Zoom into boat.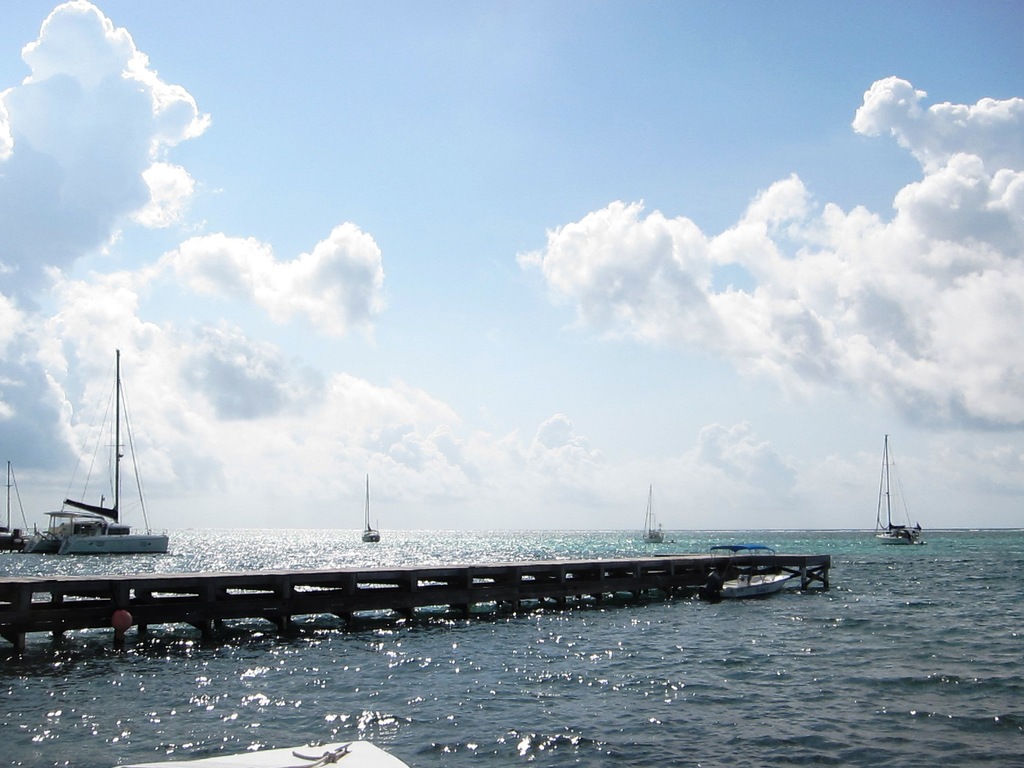
Zoom target: <region>362, 473, 381, 540</region>.
